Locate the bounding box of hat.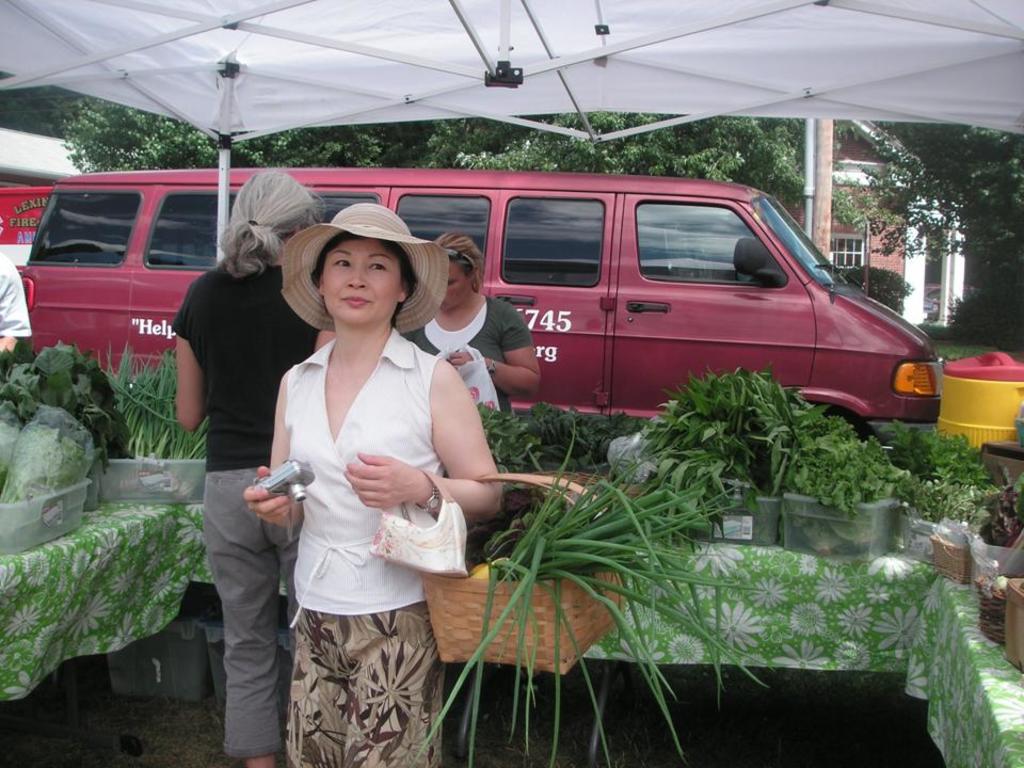
Bounding box: pyautogui.locateOnScreen(281, 203, 454, 333).
